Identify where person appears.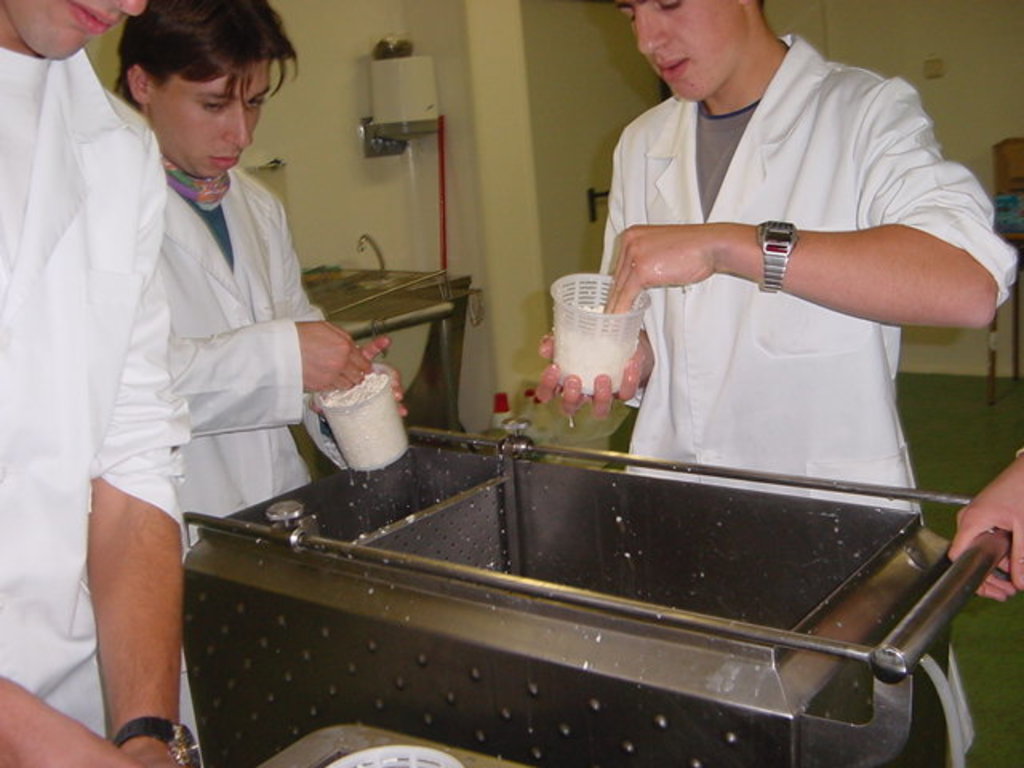
Appears at Rect(96, 0, 410, 547).
